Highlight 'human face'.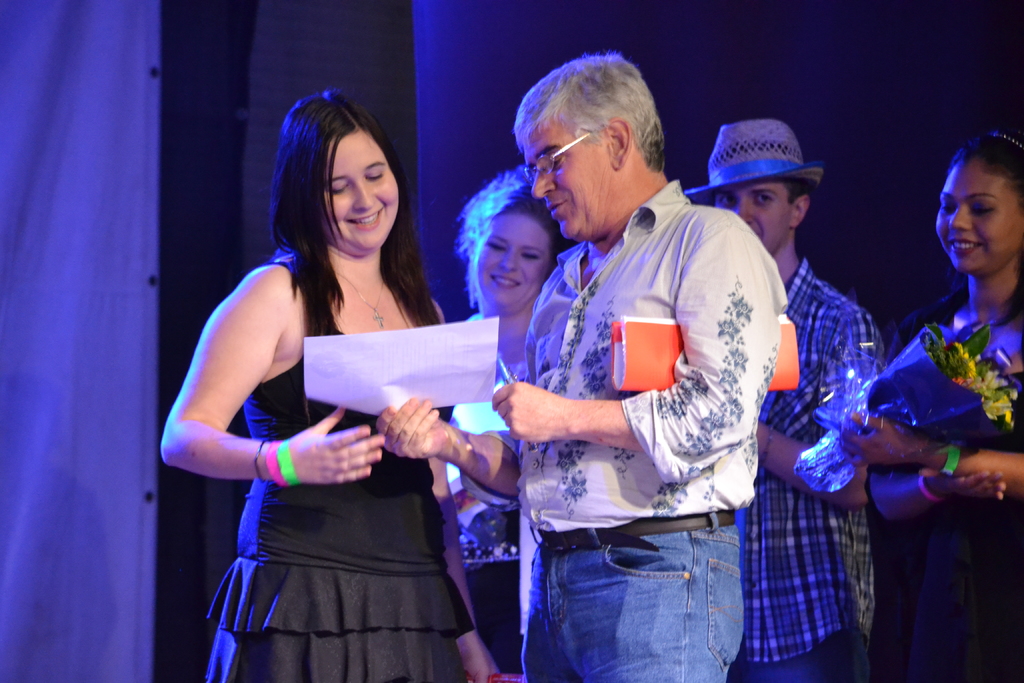
Highlighted region: 522,122,646,242.
